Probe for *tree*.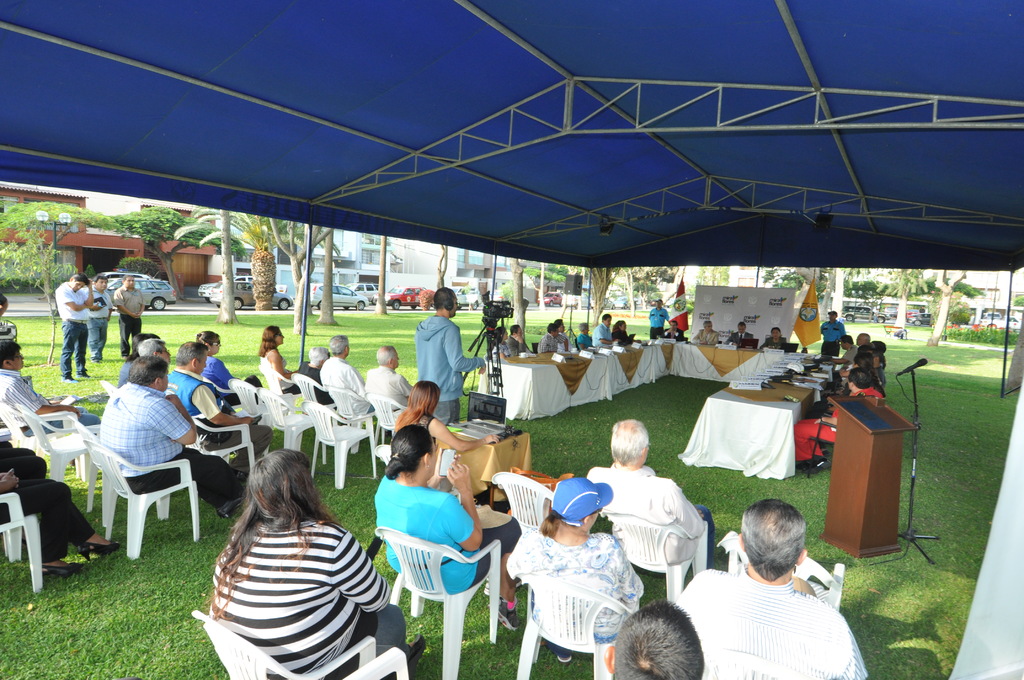
Probe result: 81/198/237/305.
